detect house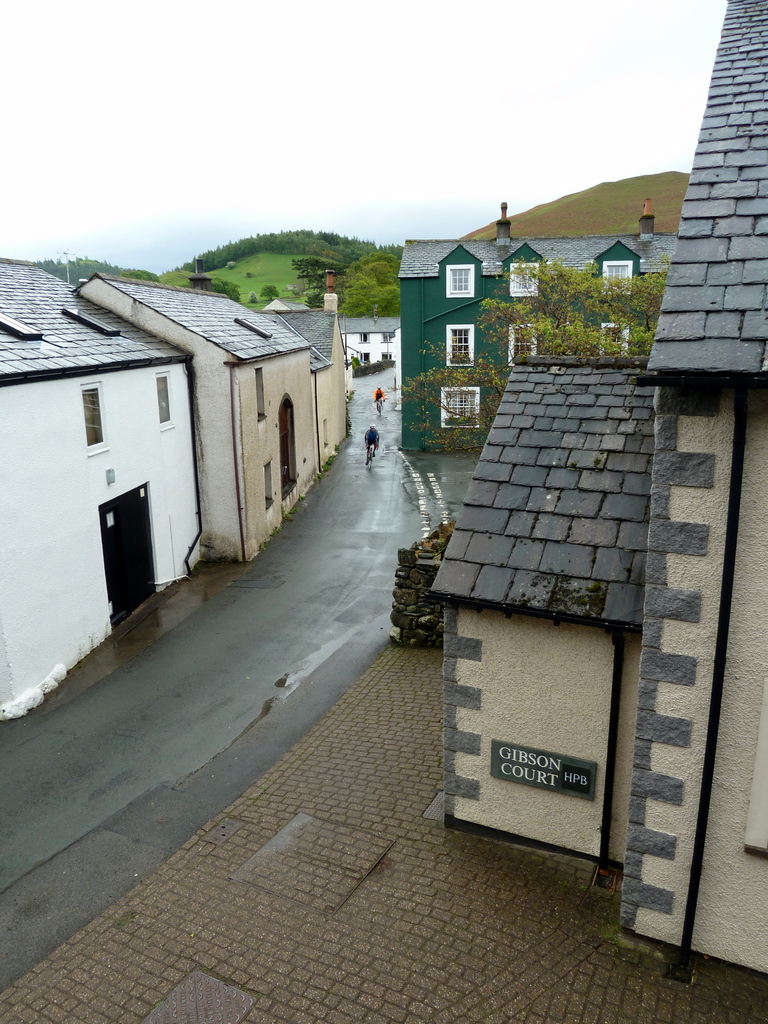
detection(420, 353, 644, 879)
